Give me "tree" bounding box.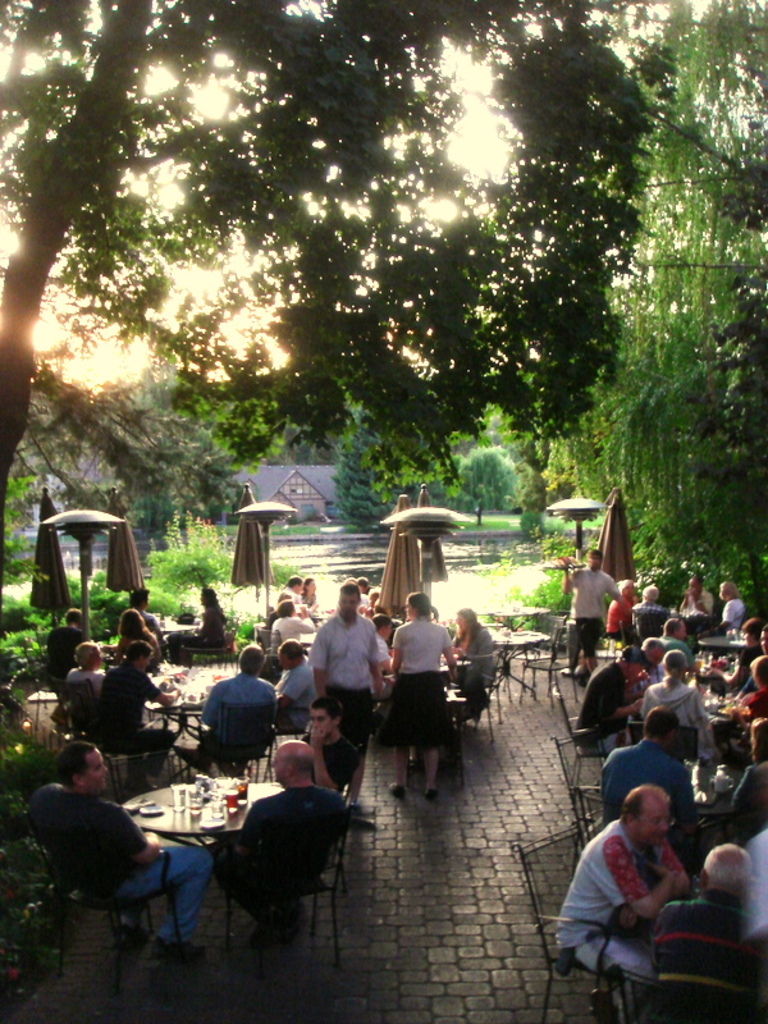
l=0, t=0, r=662, b=521.
